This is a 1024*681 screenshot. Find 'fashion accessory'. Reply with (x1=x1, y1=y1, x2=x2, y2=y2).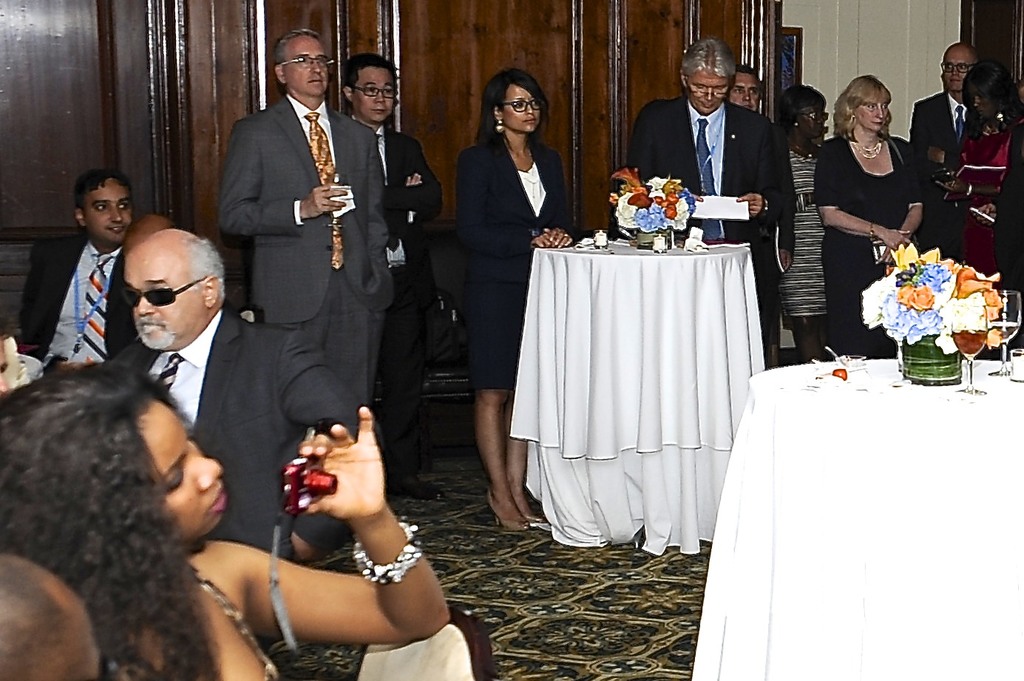
(x1=495, y1=118, x2=503, y2=132).
